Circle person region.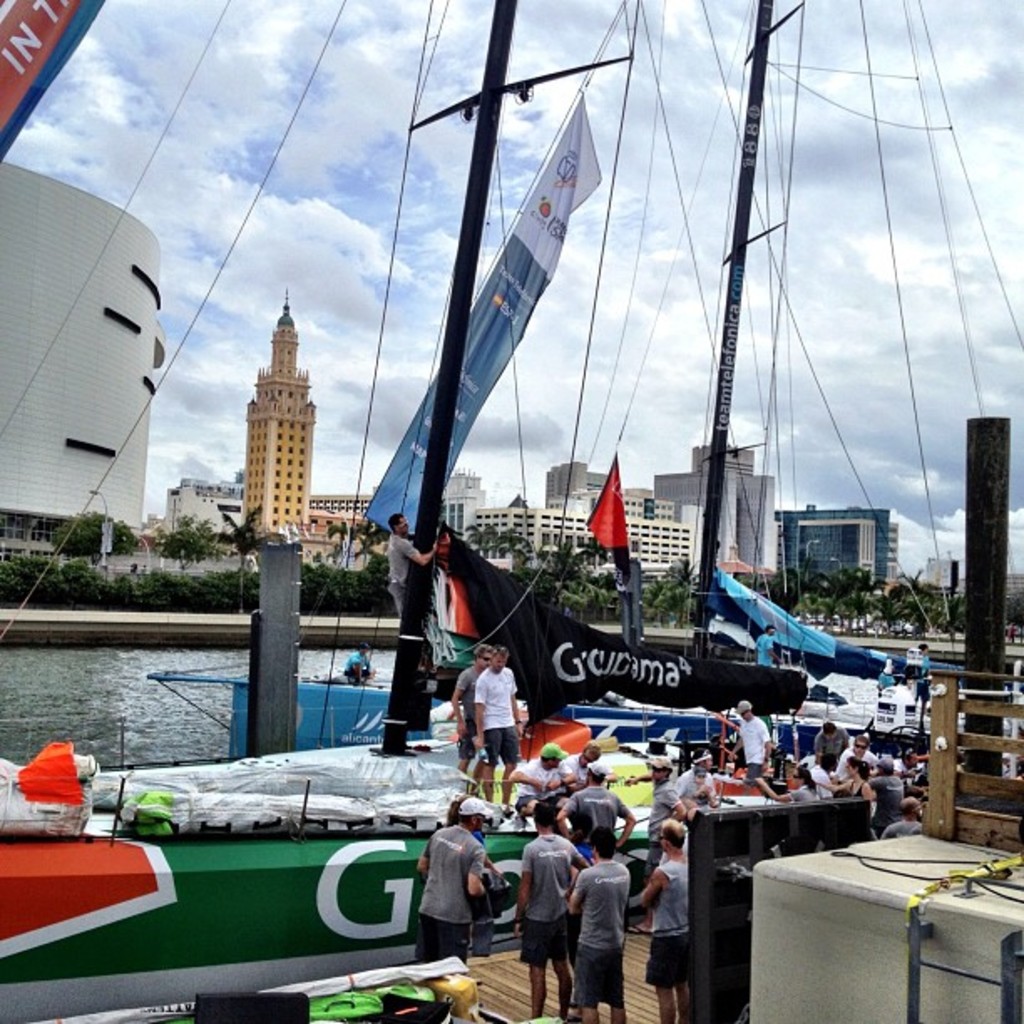
Region: 512:803:589:1014.
